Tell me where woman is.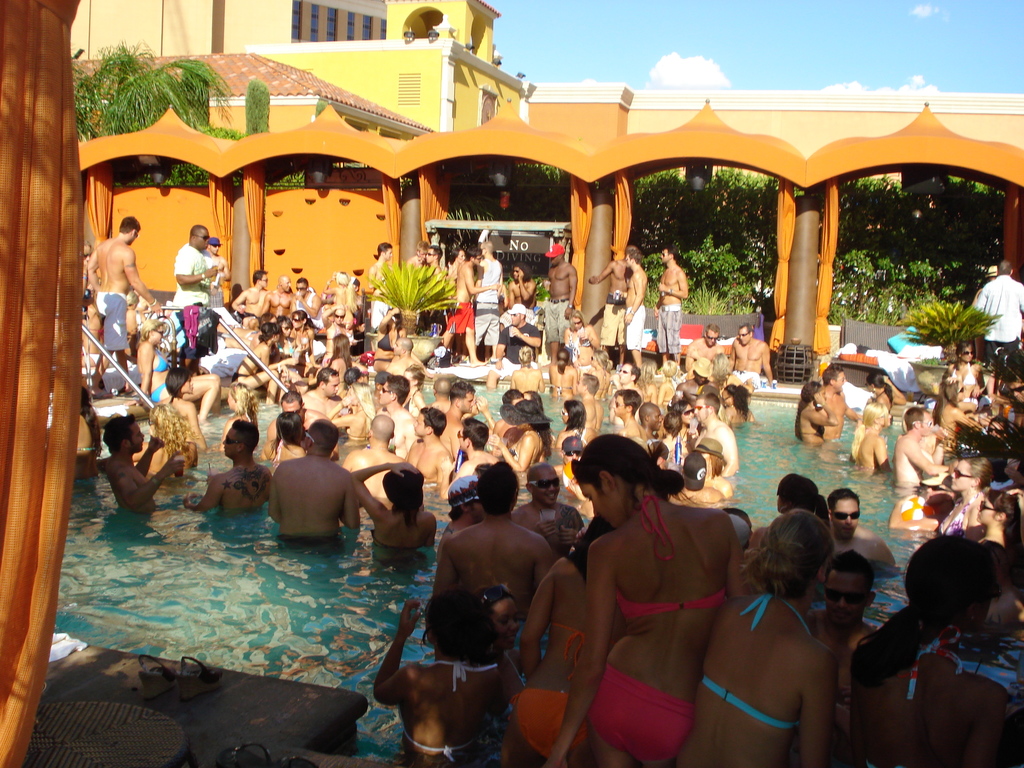
woman is at left=327, top=378, right=376, bottom=439.
